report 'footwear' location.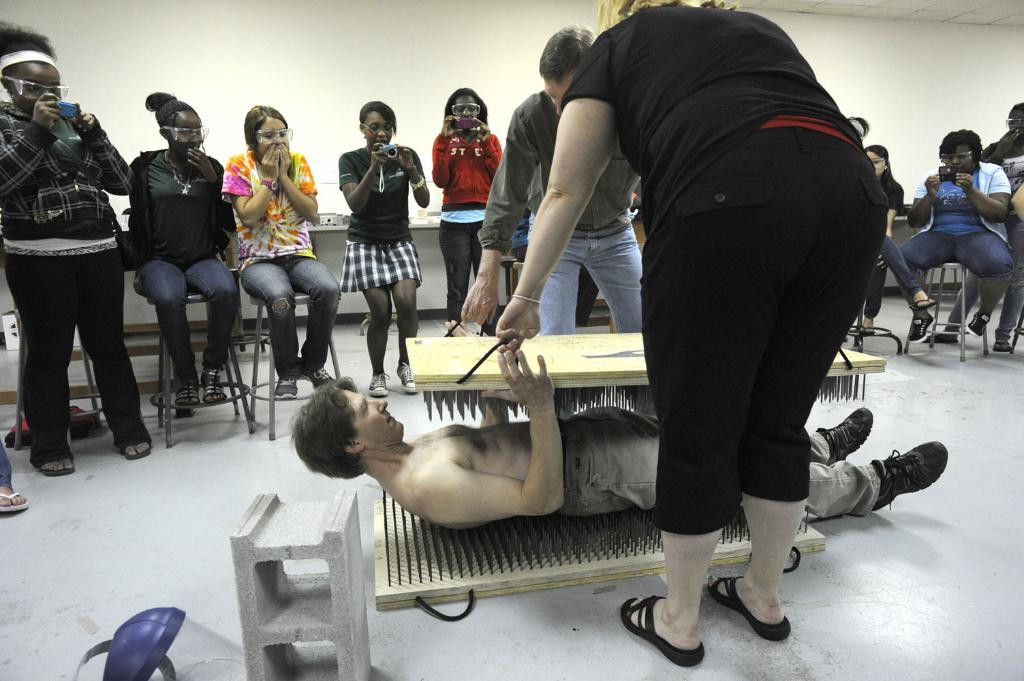
Report: {"x1": 910, "y1": 298, "x2": 940, "y2": 338}.
